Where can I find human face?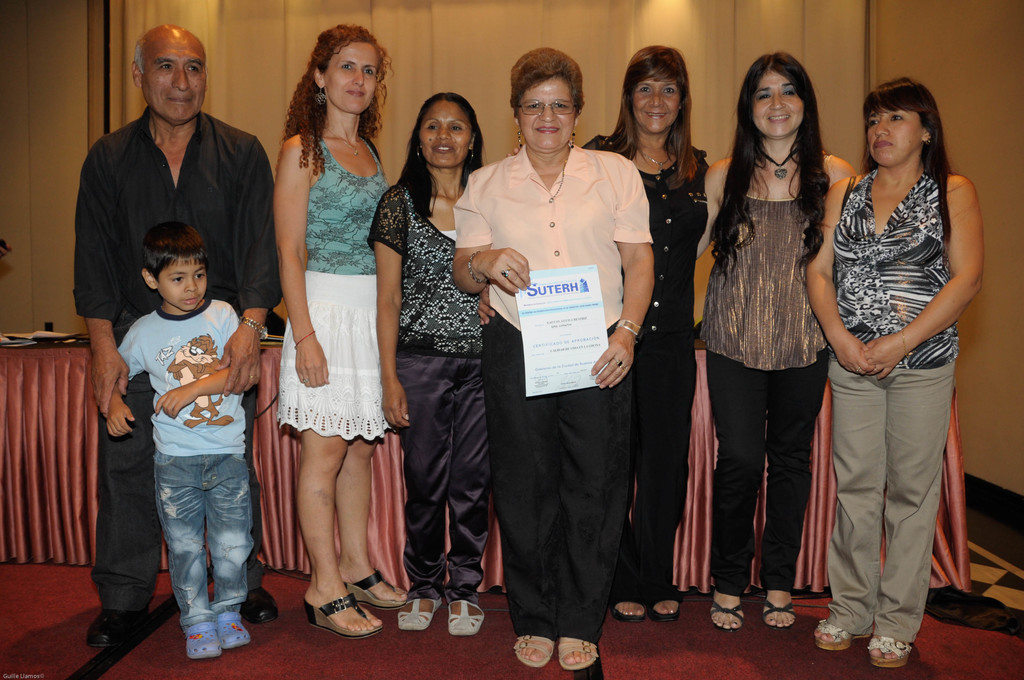
You can find it at box(323, 38, 378, 115).
